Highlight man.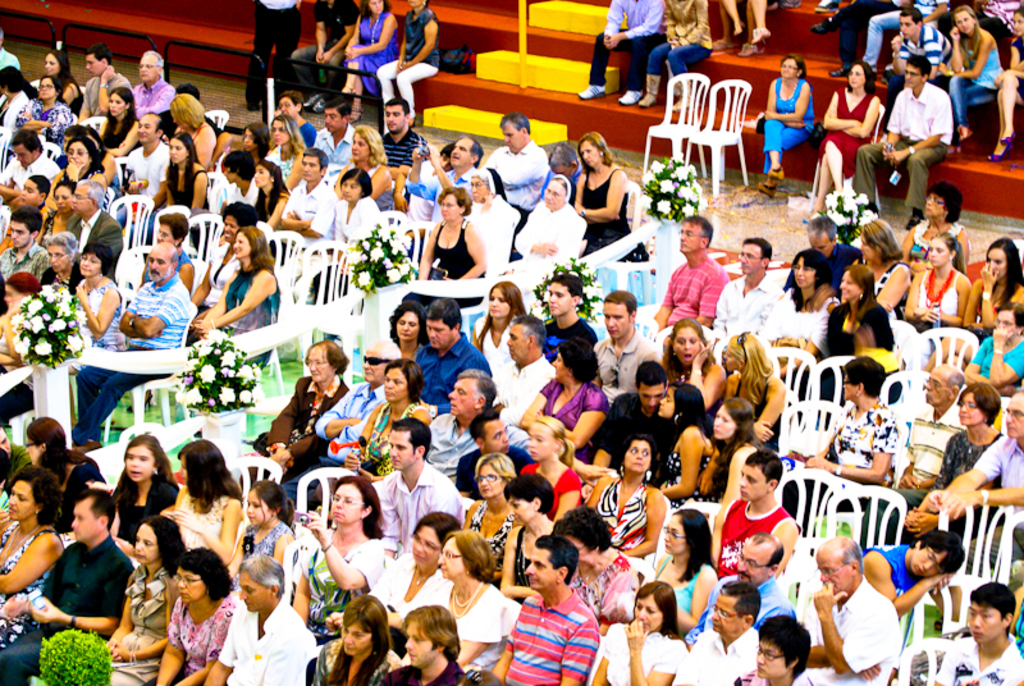
Highlighted region: select_region(483, 108, 549, 253).
